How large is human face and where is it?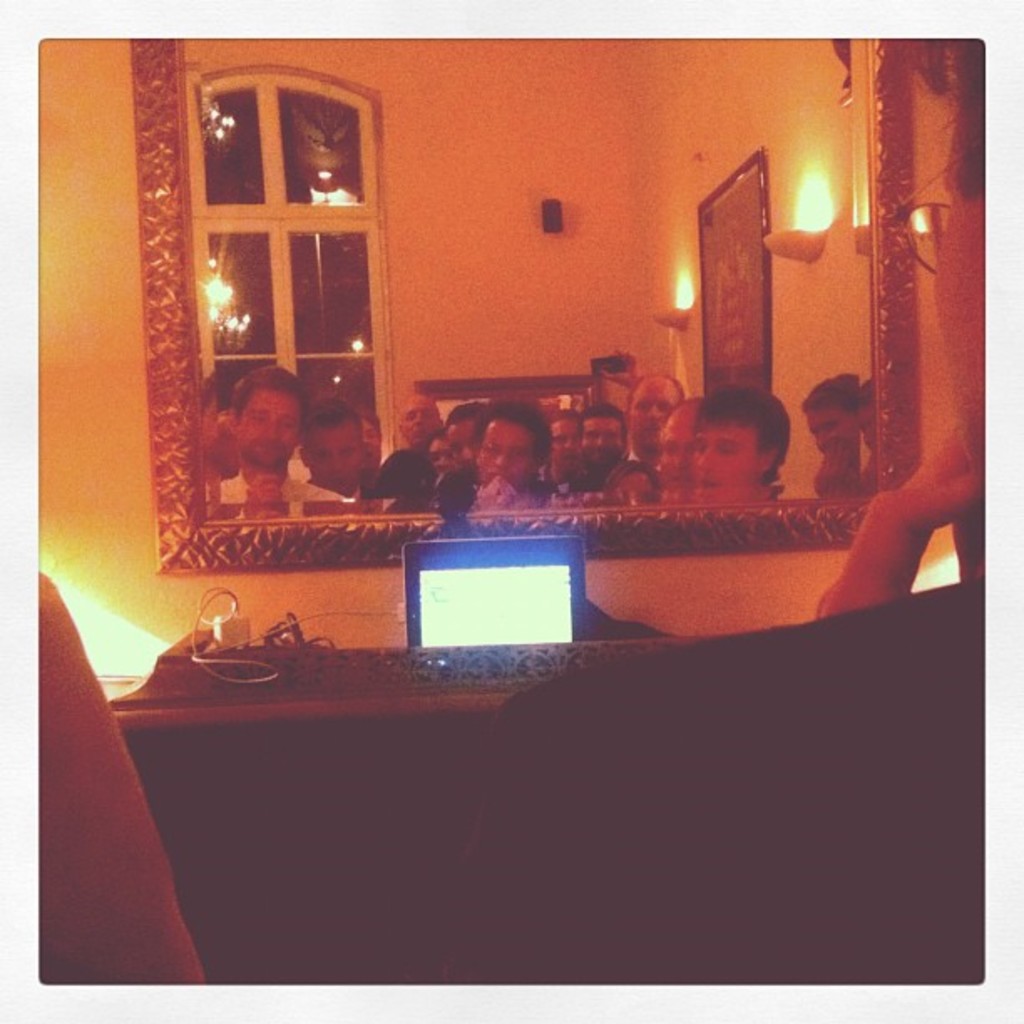
Bounding box: bbox=[400, 395, 438, 445].
